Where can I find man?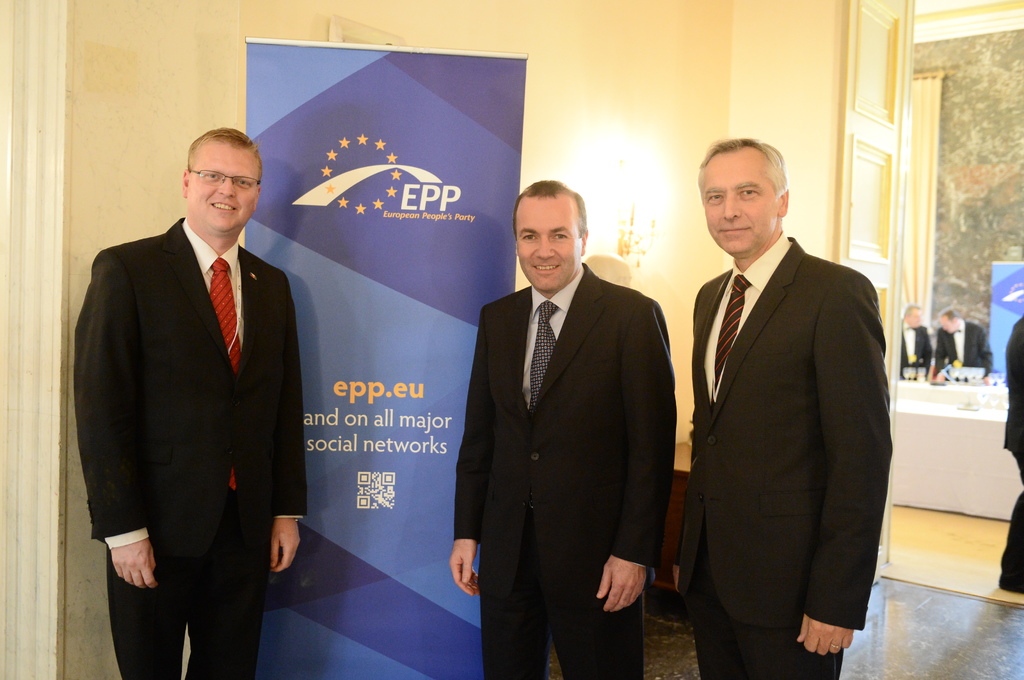
You can find it at locate(452, 161, 684, 662).
